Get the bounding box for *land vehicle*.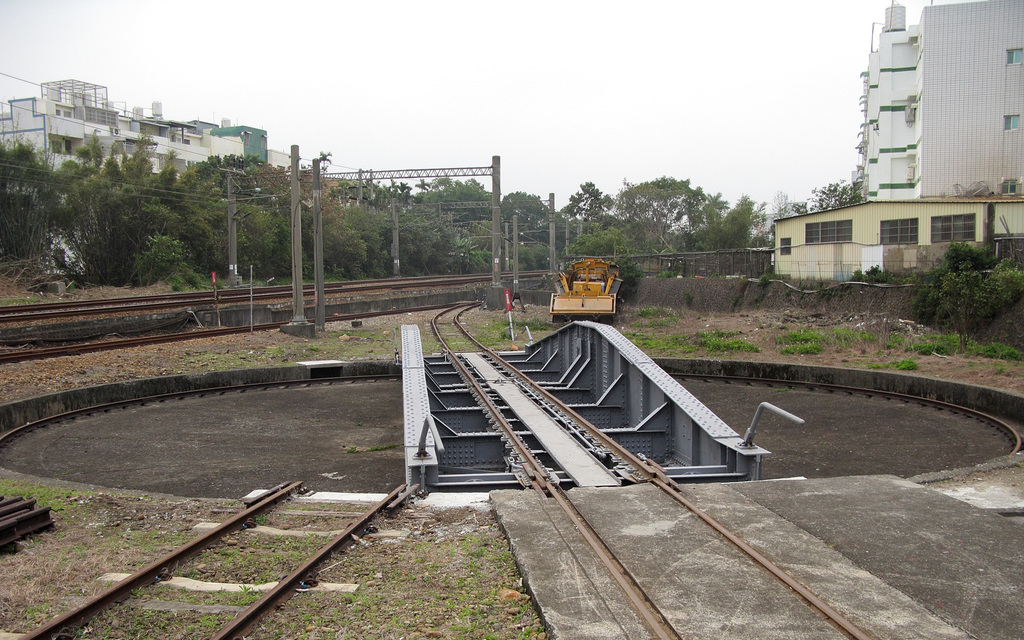
l=547, t=253, r=637, b=316.
